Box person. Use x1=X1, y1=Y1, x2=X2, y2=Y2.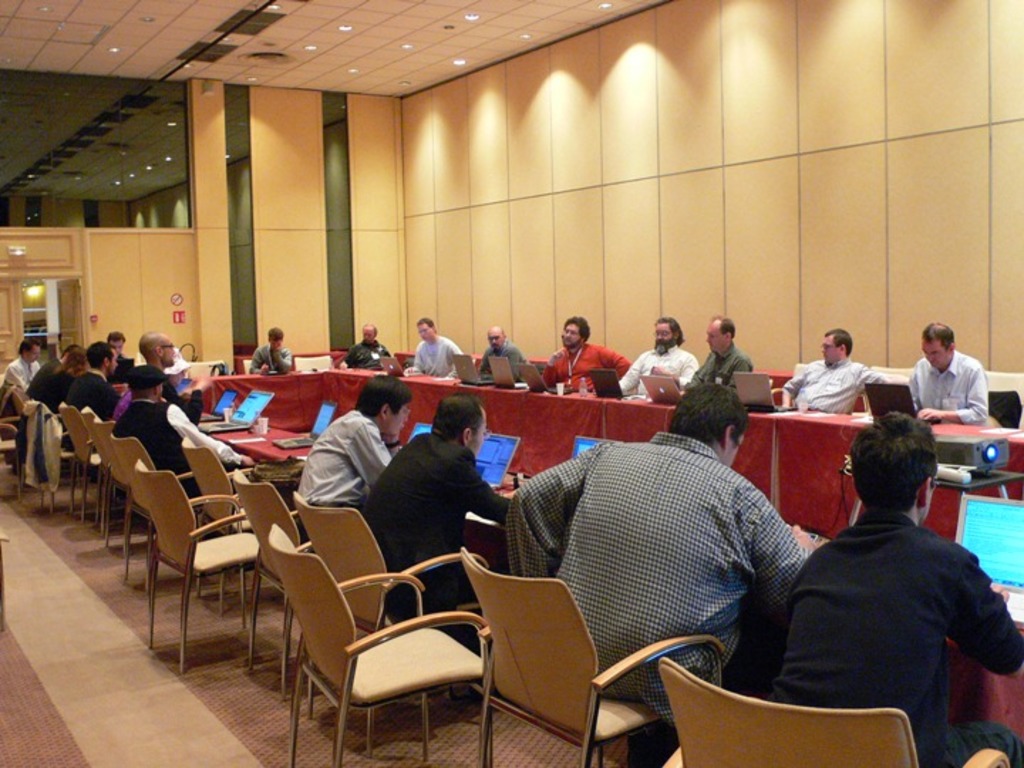
x1=619, y1=317, x2=701, y2=405.
